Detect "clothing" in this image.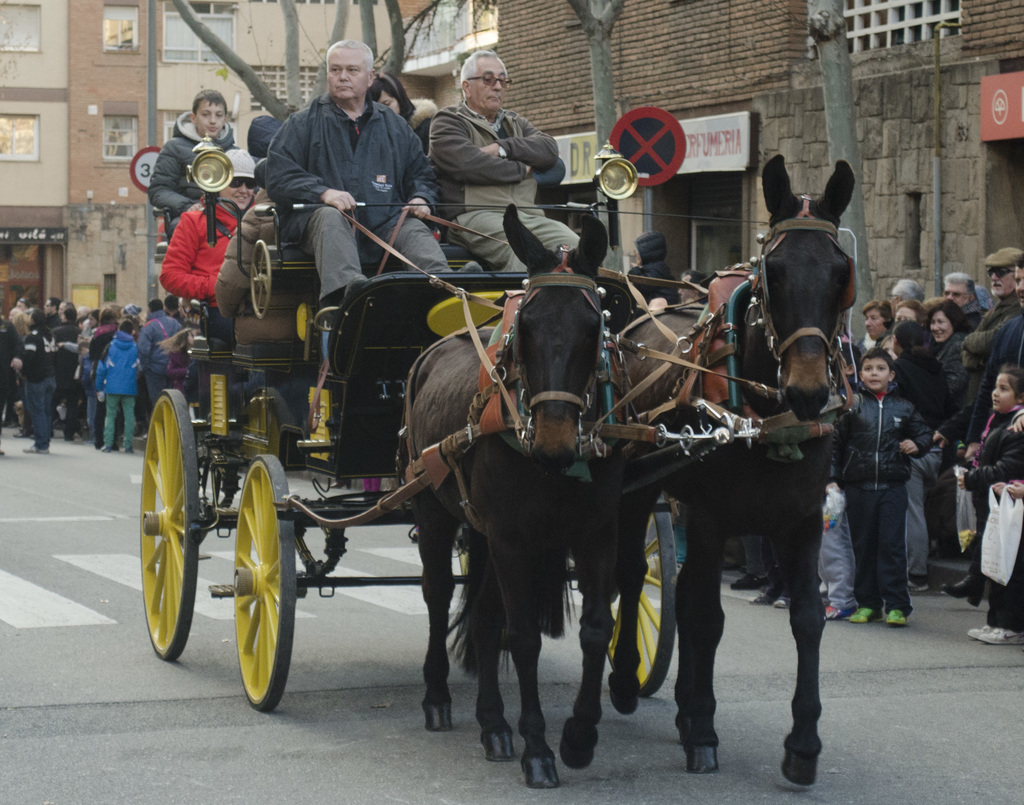
Detection: box=[138, 310, 183, 418].
